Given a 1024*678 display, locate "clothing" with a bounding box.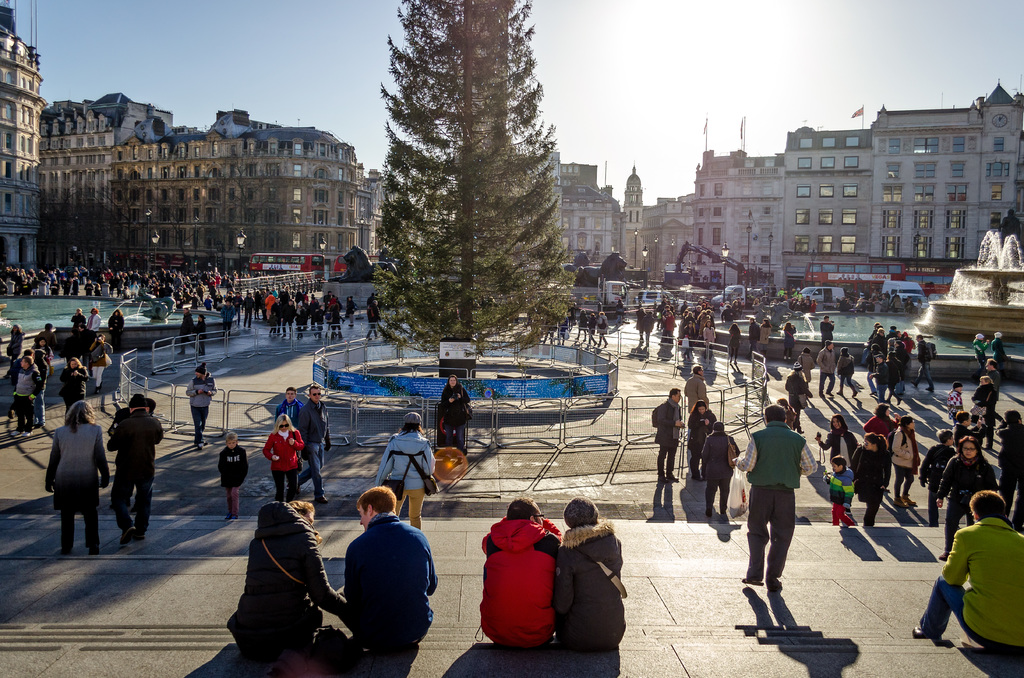
Located: 293, 296, 306, 323.
